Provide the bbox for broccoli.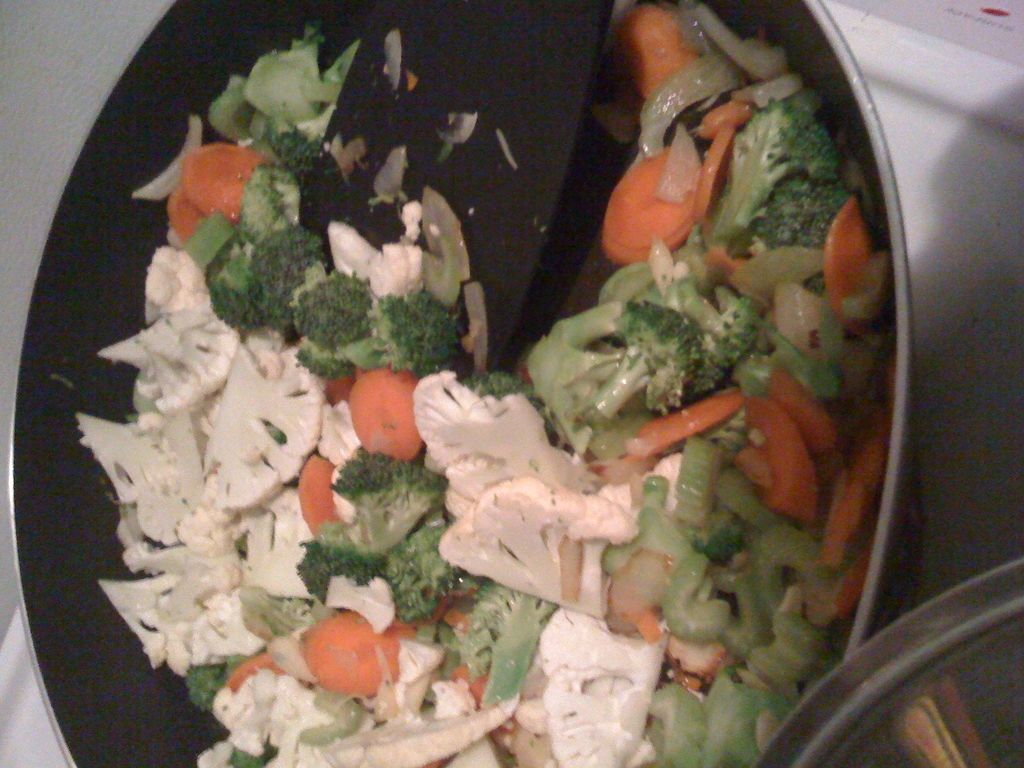
<box>706,94,860,254</box>.
